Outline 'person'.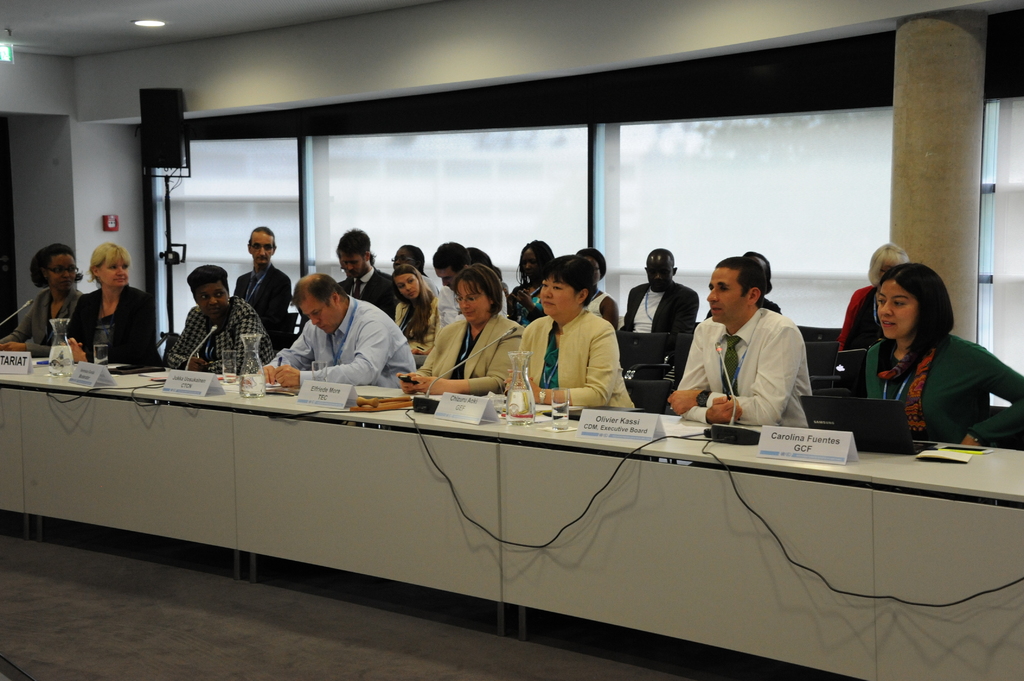
Outline: (left=154, top=267, right=270, bottom=377).
